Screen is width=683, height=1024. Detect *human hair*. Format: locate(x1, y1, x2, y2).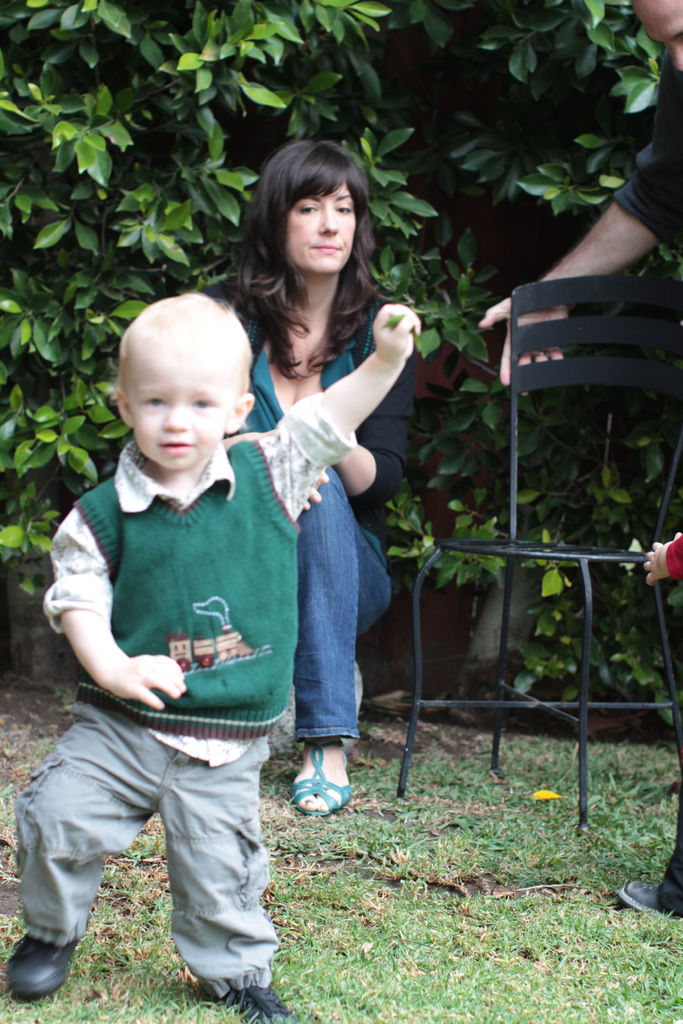
locate(242, 131, 384, 305).
